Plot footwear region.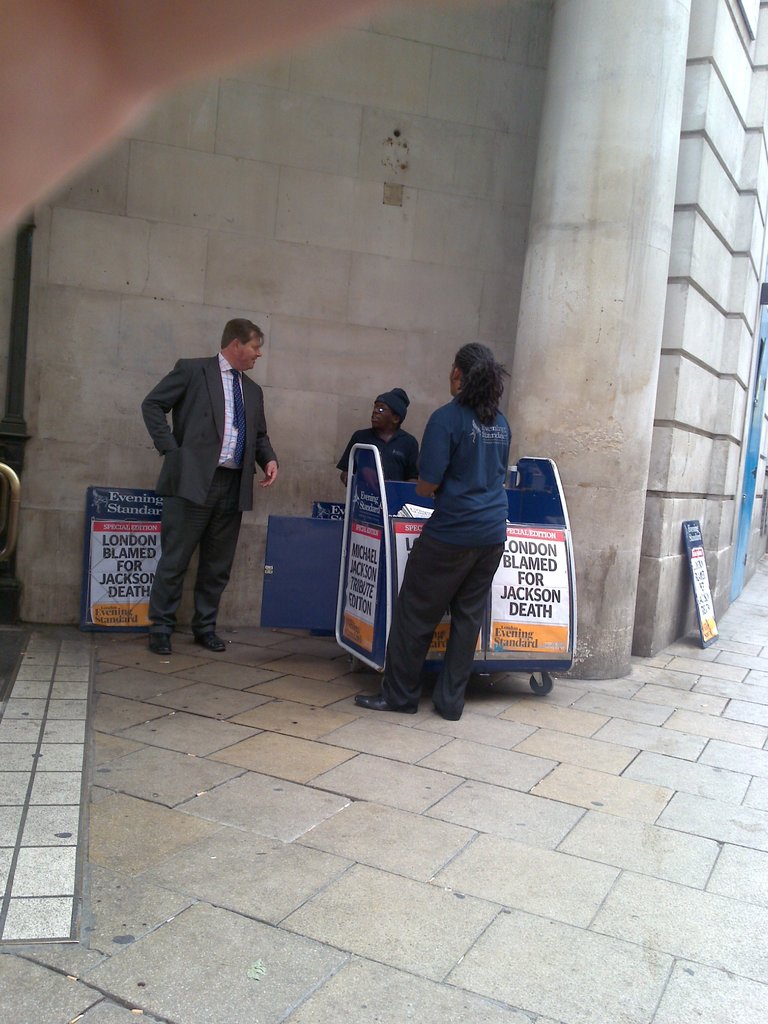
Plotted at {"x1": 191, "y1": 629, "x2": 222, "y2": 655}.
